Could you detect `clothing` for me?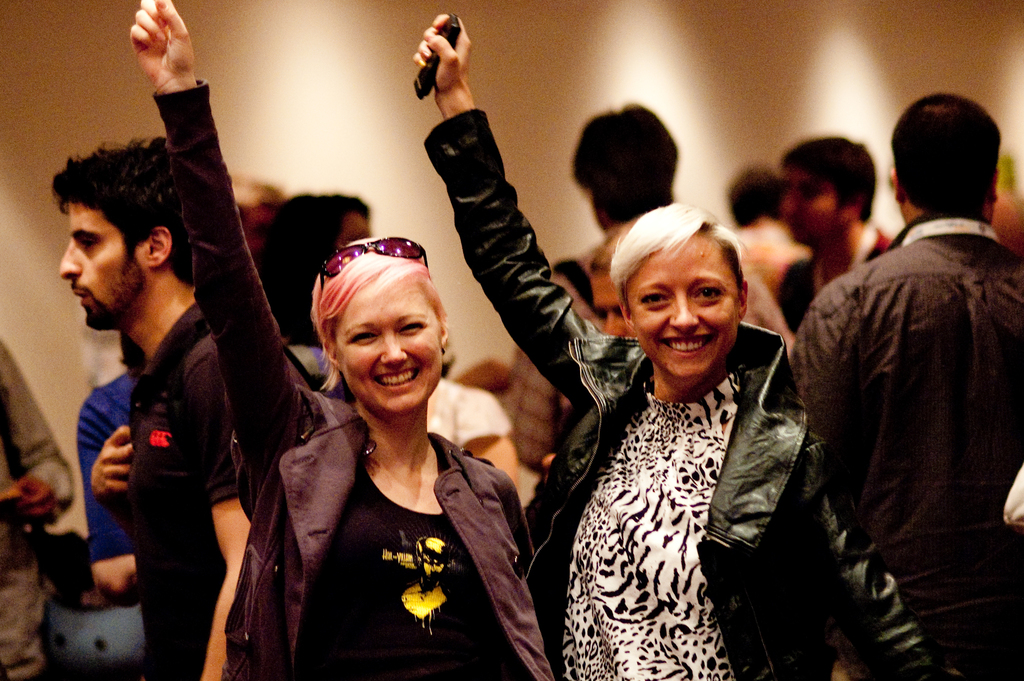
Detection result: (786,211,1023,680).
